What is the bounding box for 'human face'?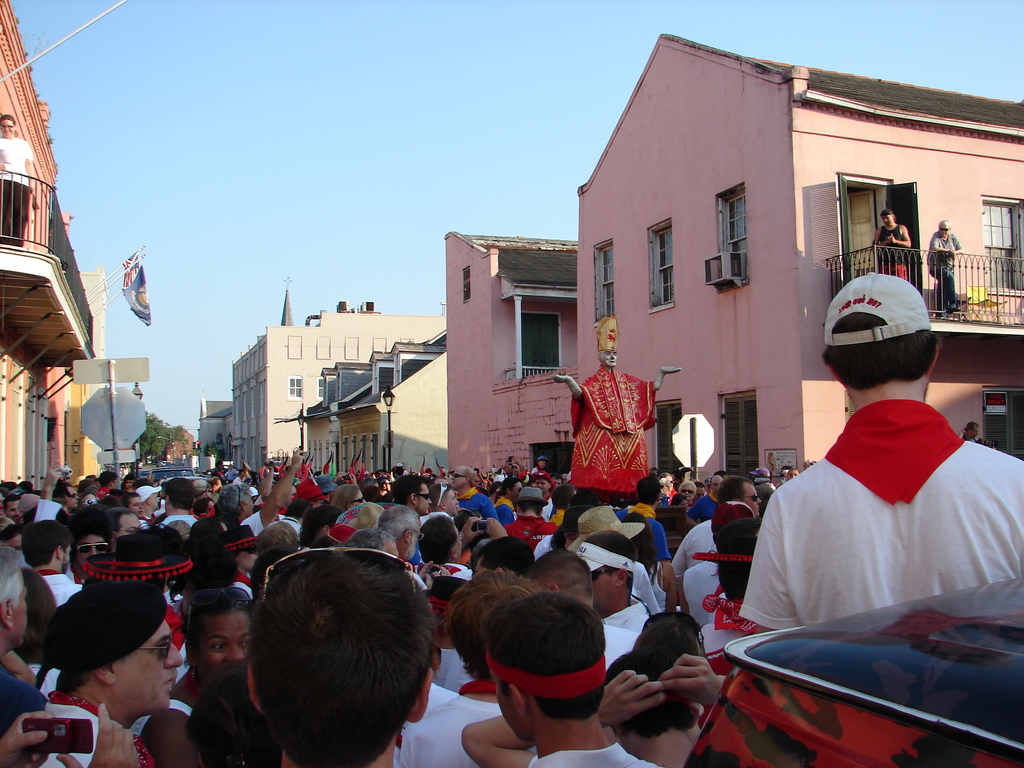
[left=453, top=524, right=463, bottom=560].
